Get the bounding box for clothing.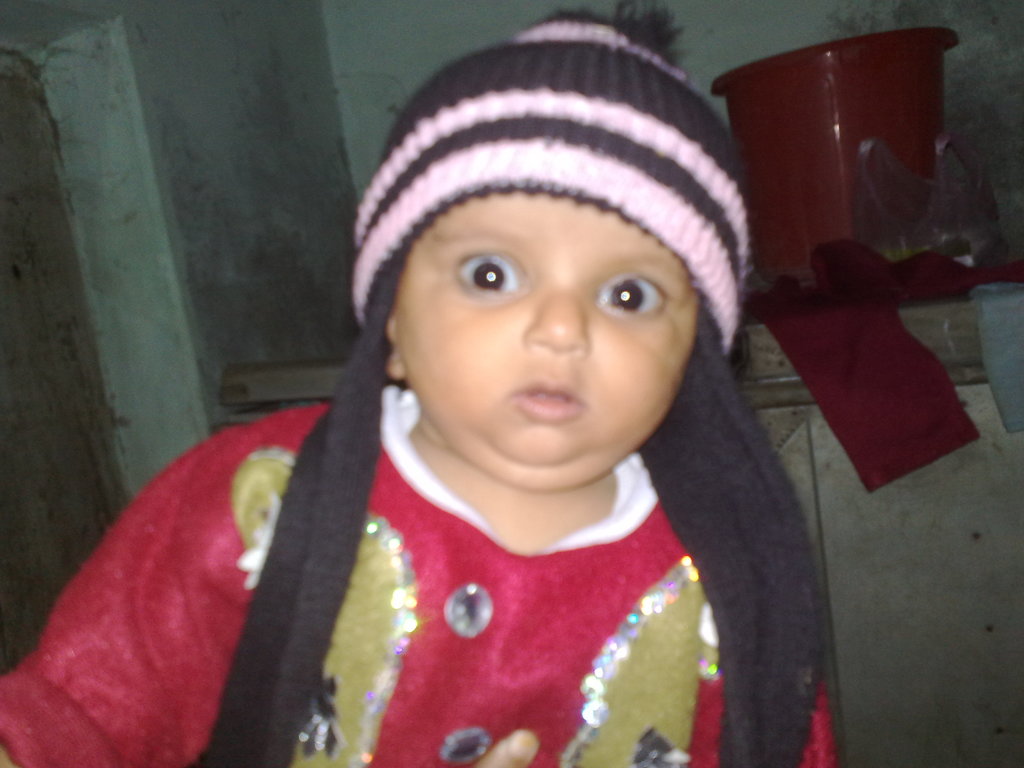
<bbox>0, 378, 843, 767</bbox>.
